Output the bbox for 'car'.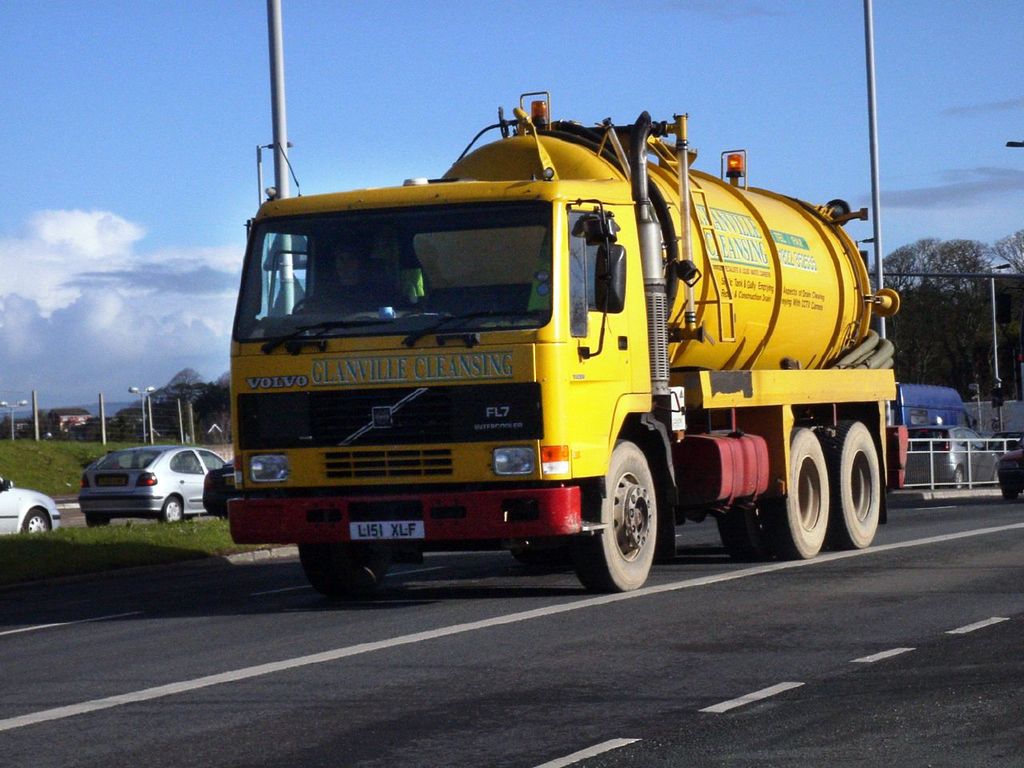
left=0, top=472, right=62, bottom=530.
